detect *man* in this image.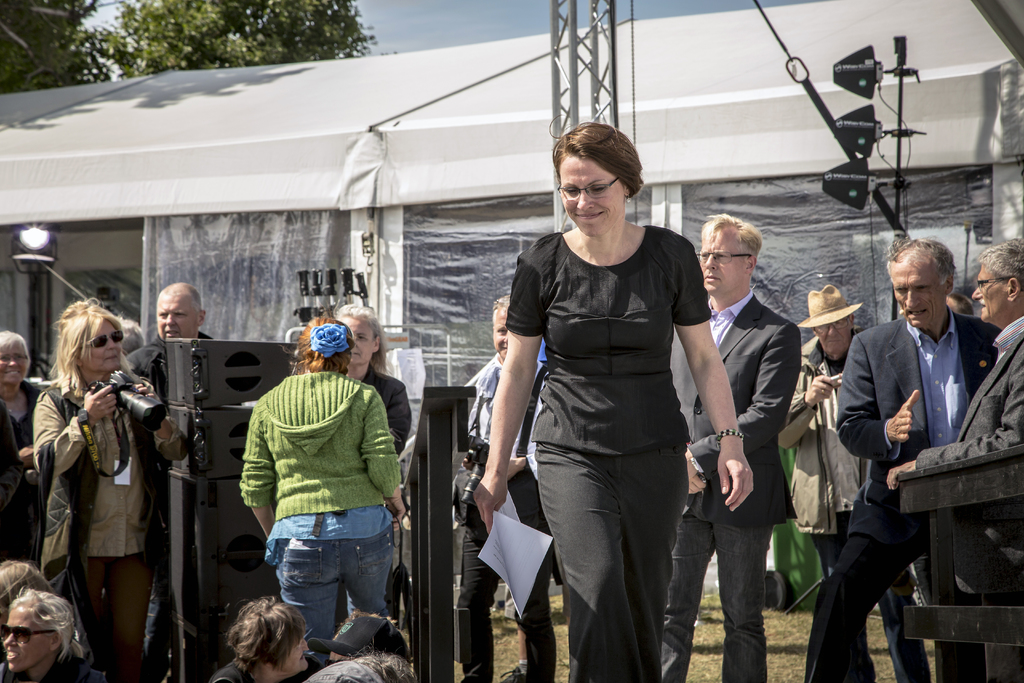
Detection: locate(657, 217, 802, 682).
